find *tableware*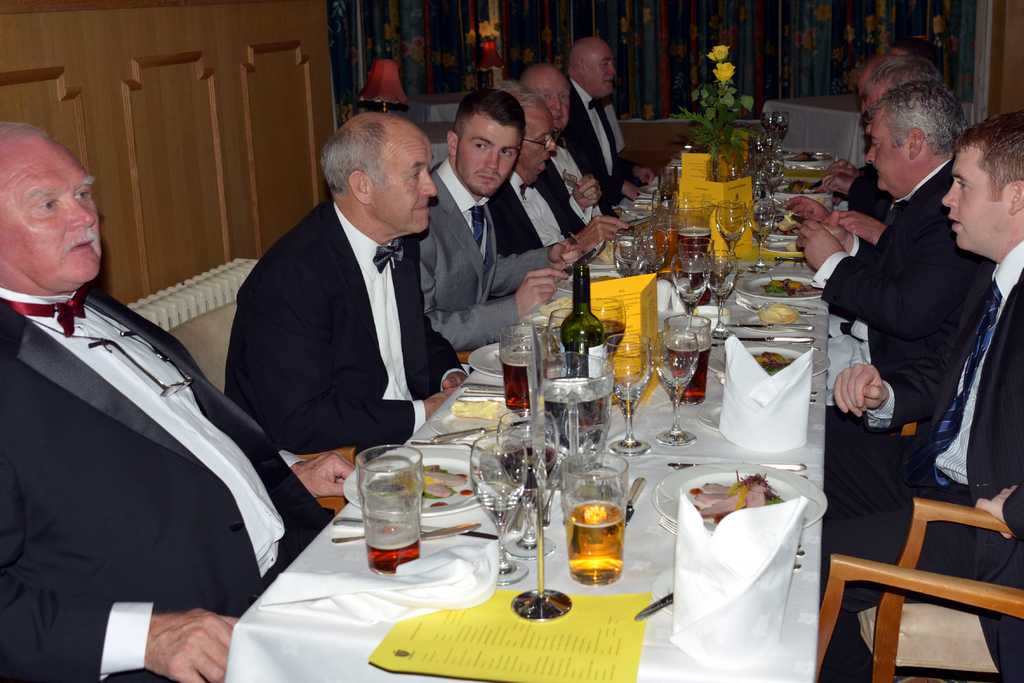
box=[797, 541, 803, 548]
